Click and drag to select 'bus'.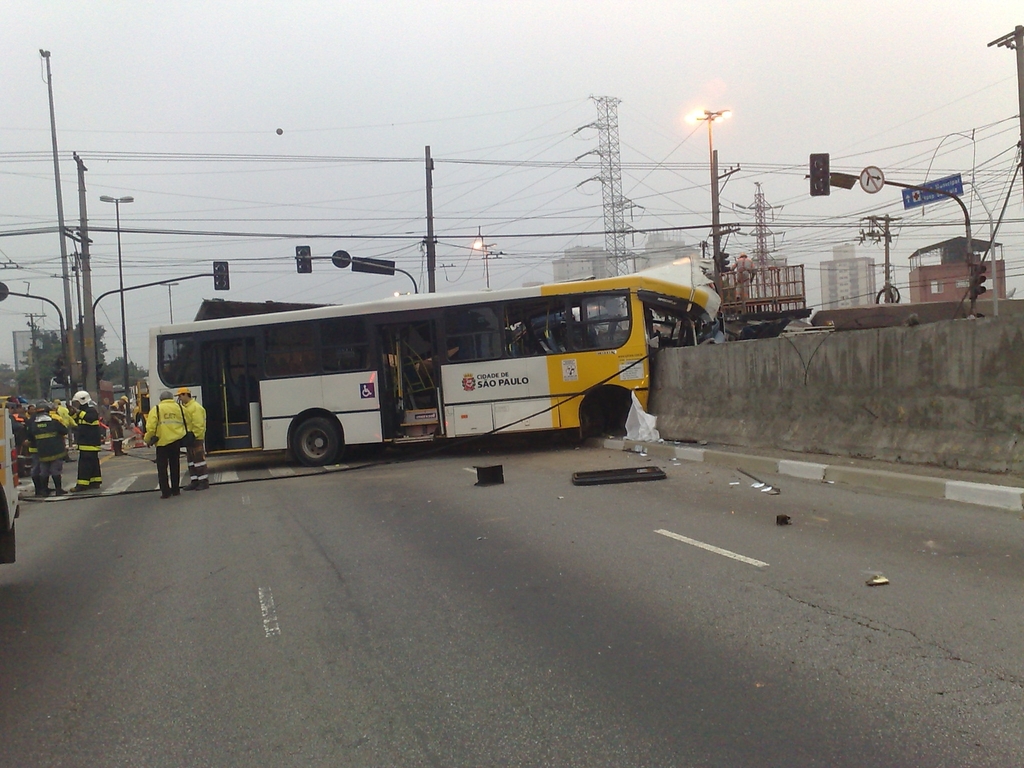
Selection: l=0, t=400, r=22, b=564.
